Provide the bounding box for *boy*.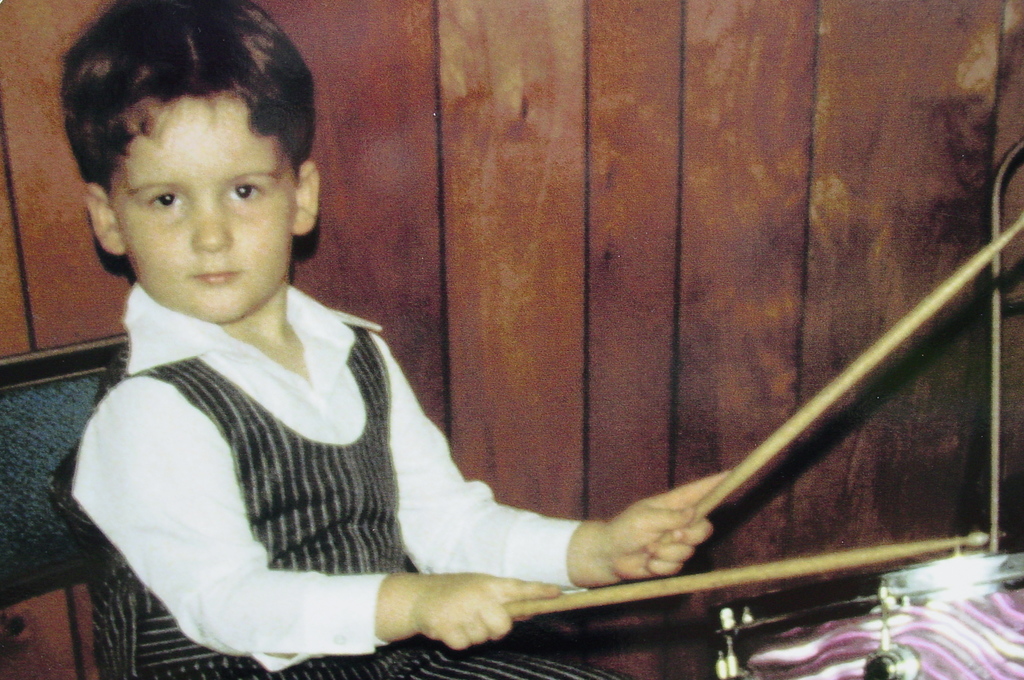
BBox(72, 57, 700, 651).
